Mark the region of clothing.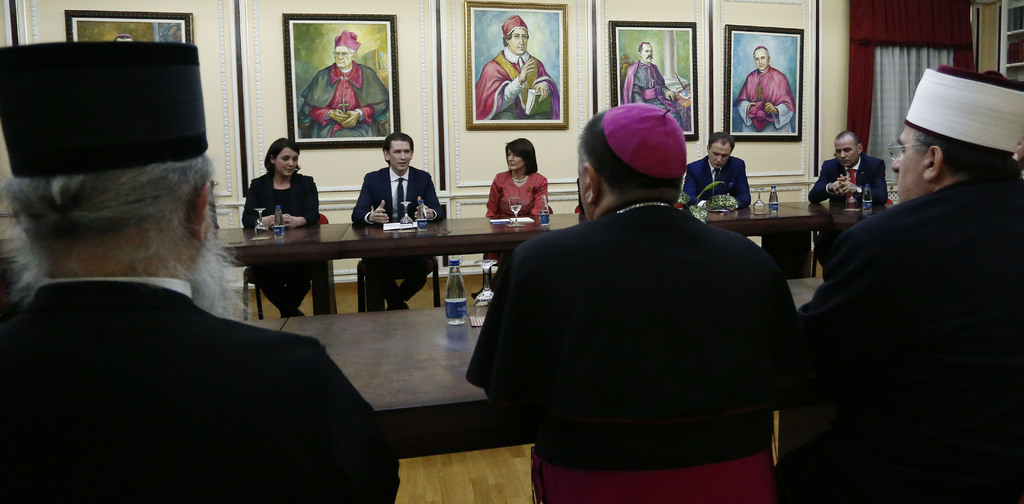
Region: region(623, 60, 685, 134).
